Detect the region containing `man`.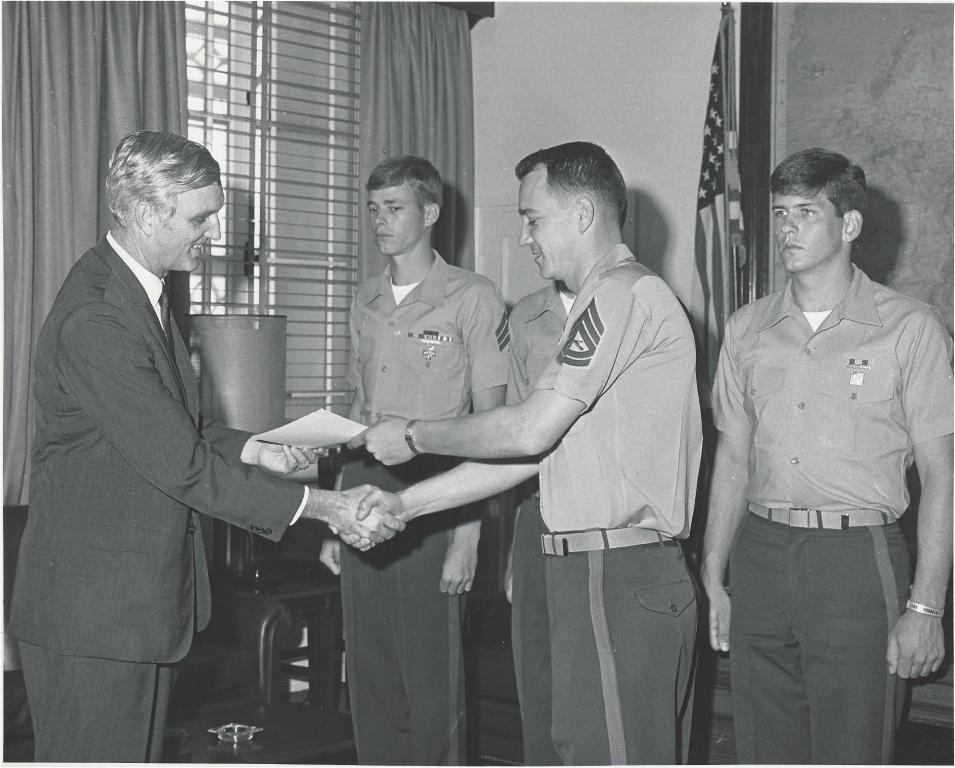
{"x1": 7, "y1": 130, "x2": 409, "y2": 767}.
